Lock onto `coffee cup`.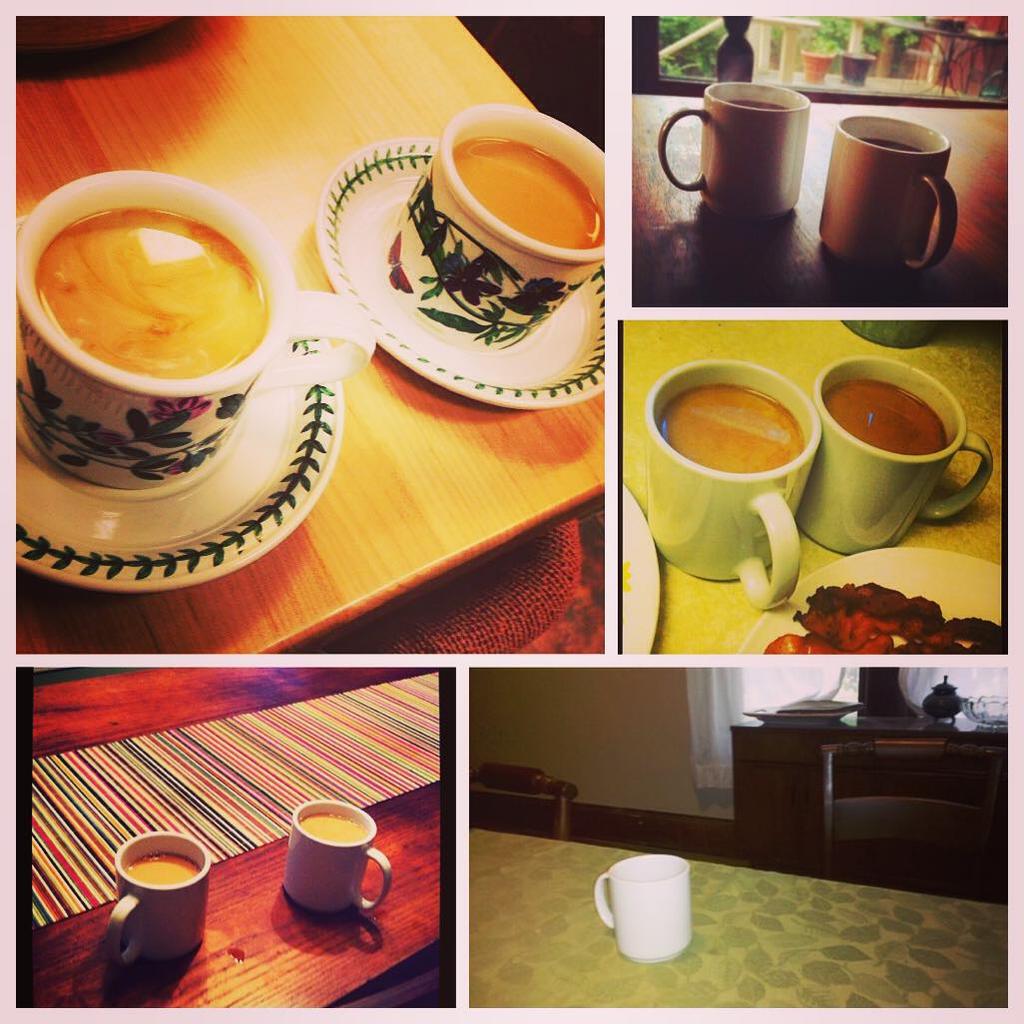
Locked: box=[100, 828, 212, 969].
